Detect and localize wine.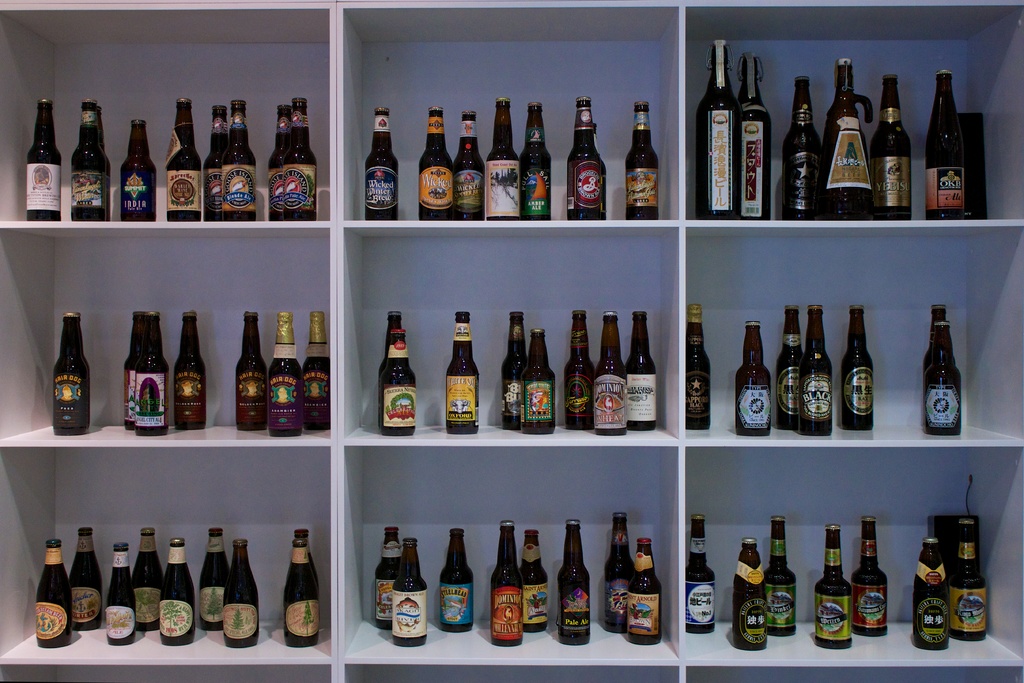
Localized at BBox(678, 298, 714, 436).
